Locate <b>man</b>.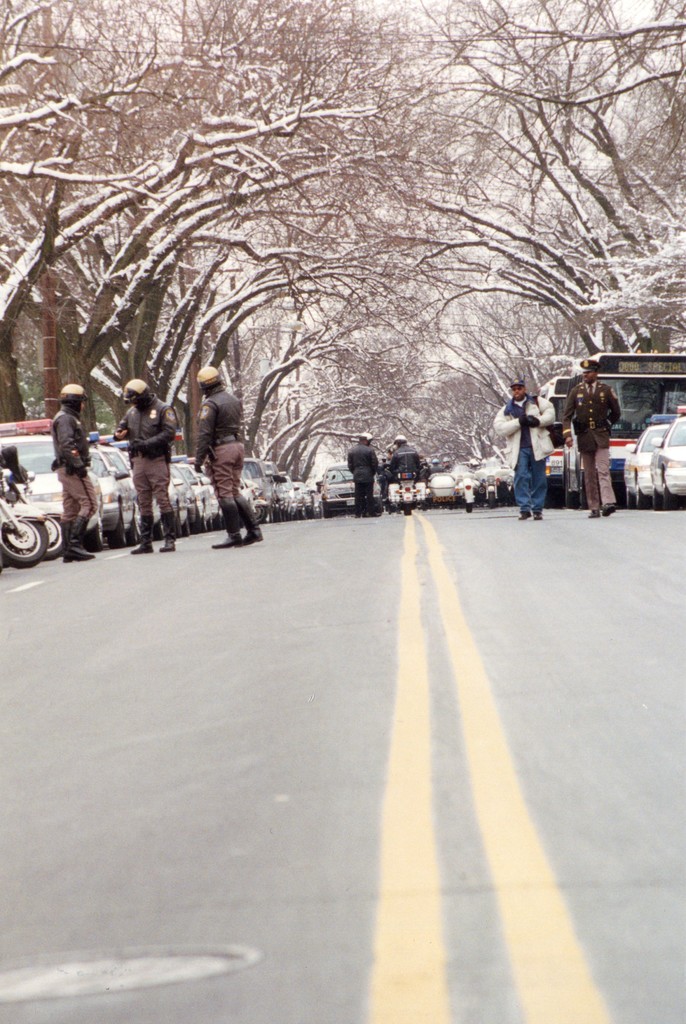
Bounding box: detection(182, 358, 261, 542).
